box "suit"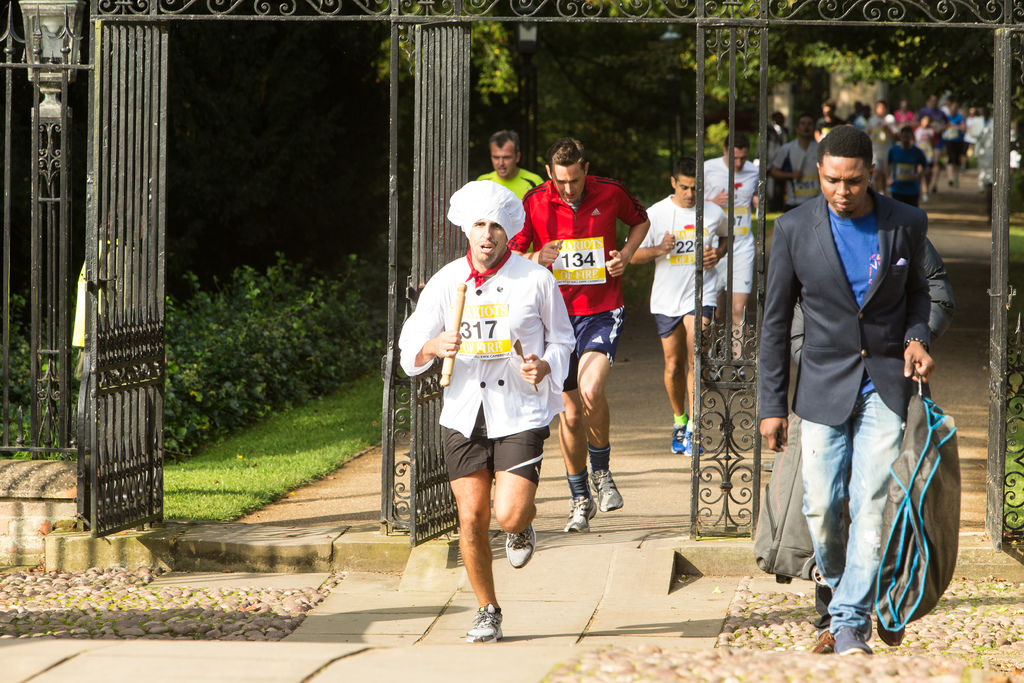
(left=763, top=131, right=935, bottom=576)
